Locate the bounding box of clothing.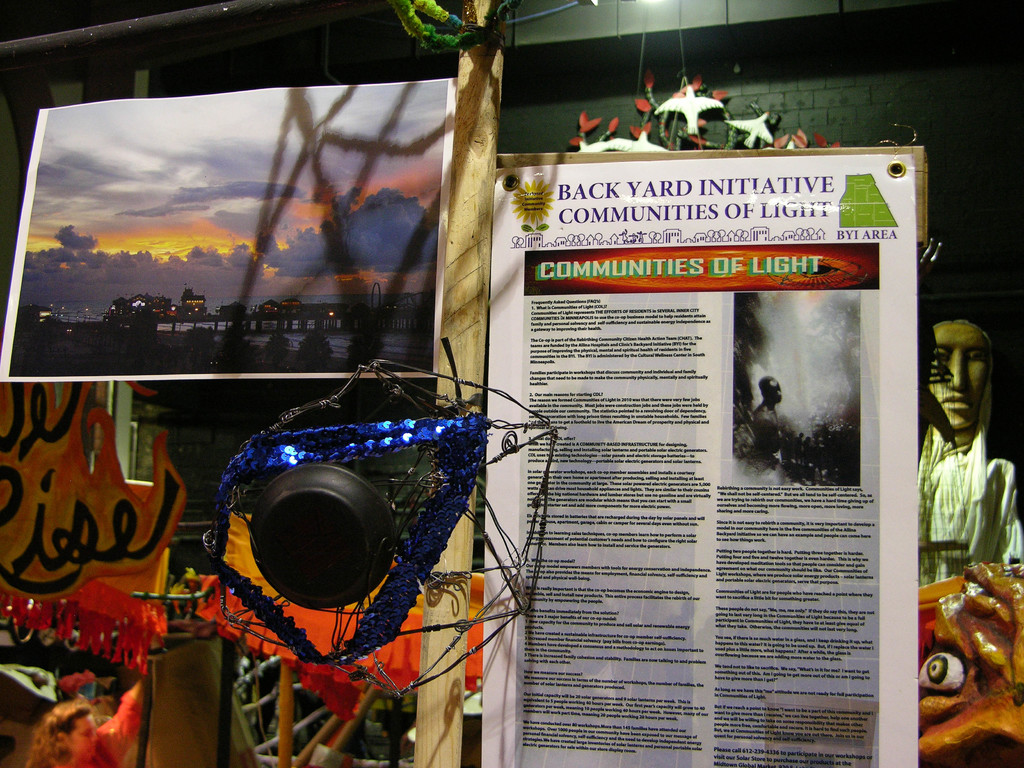
Bounding box: 911,316,1023,586.
